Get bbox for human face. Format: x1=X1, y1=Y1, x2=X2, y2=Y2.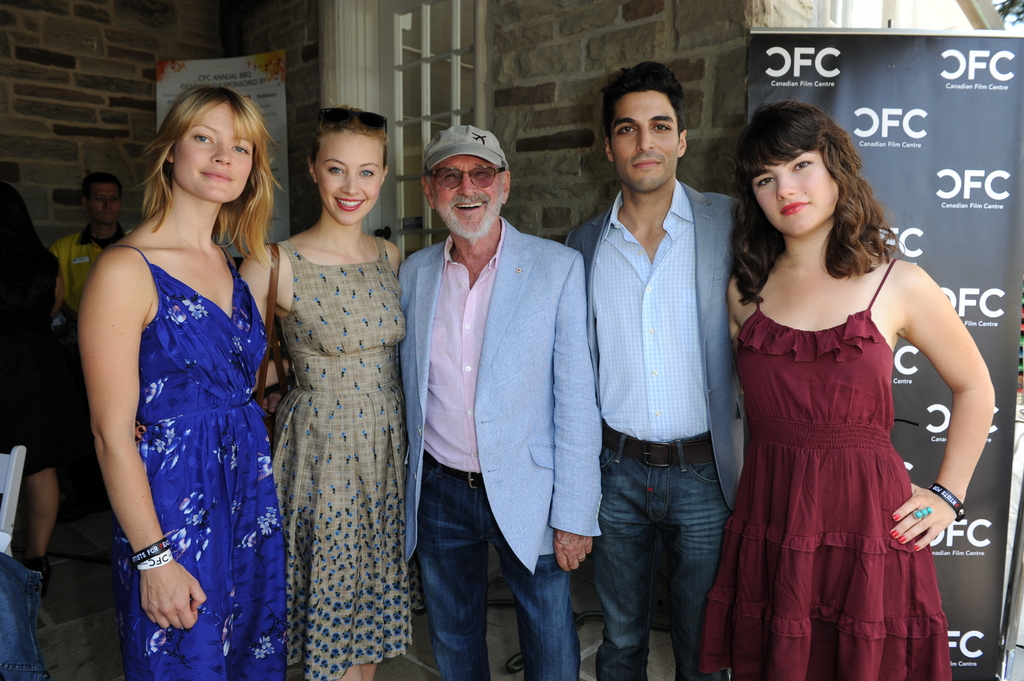
x1=431, y1=155, x2=504, y2=234.
